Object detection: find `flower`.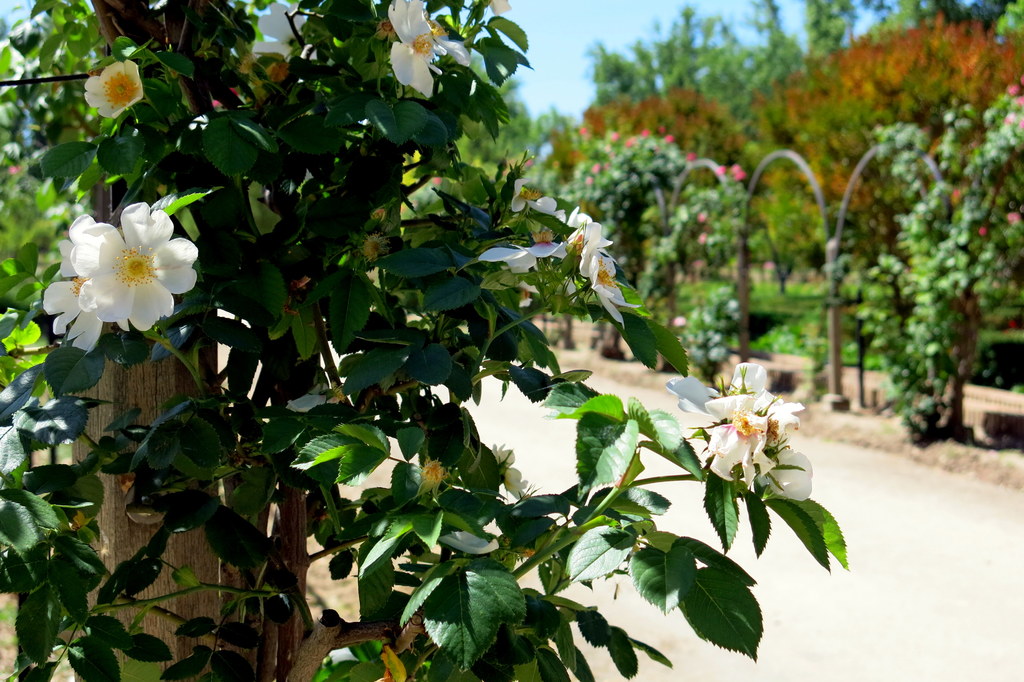
detection(42, 236, 116, 360).
